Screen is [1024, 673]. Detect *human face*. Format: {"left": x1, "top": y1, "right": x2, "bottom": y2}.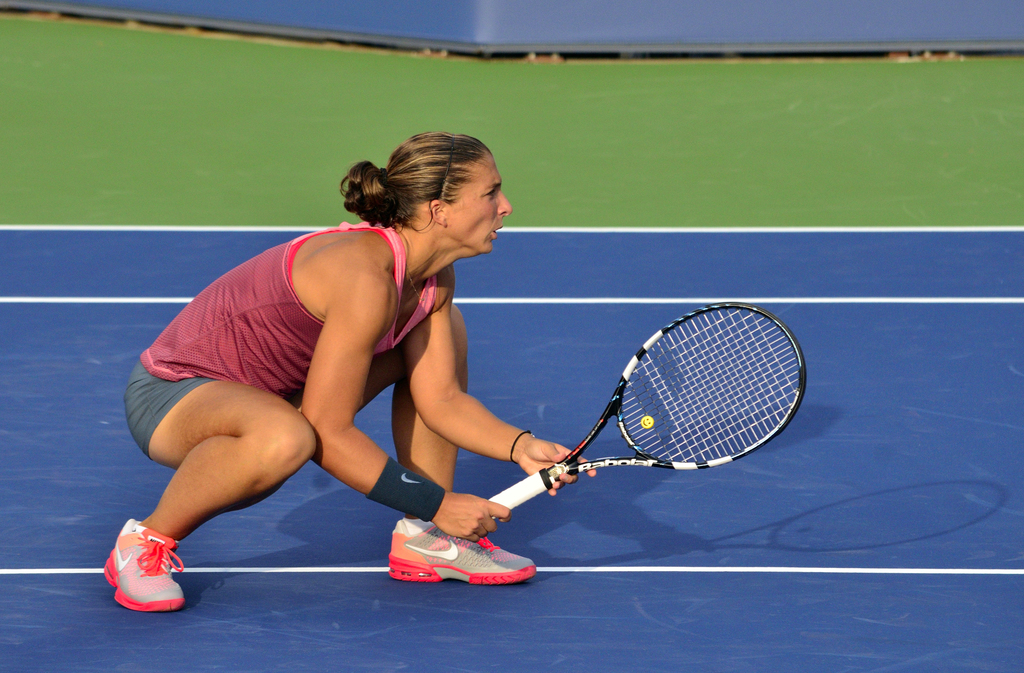
{"left": 447, "top": 154, "right": 511, "bottom": 257}.
